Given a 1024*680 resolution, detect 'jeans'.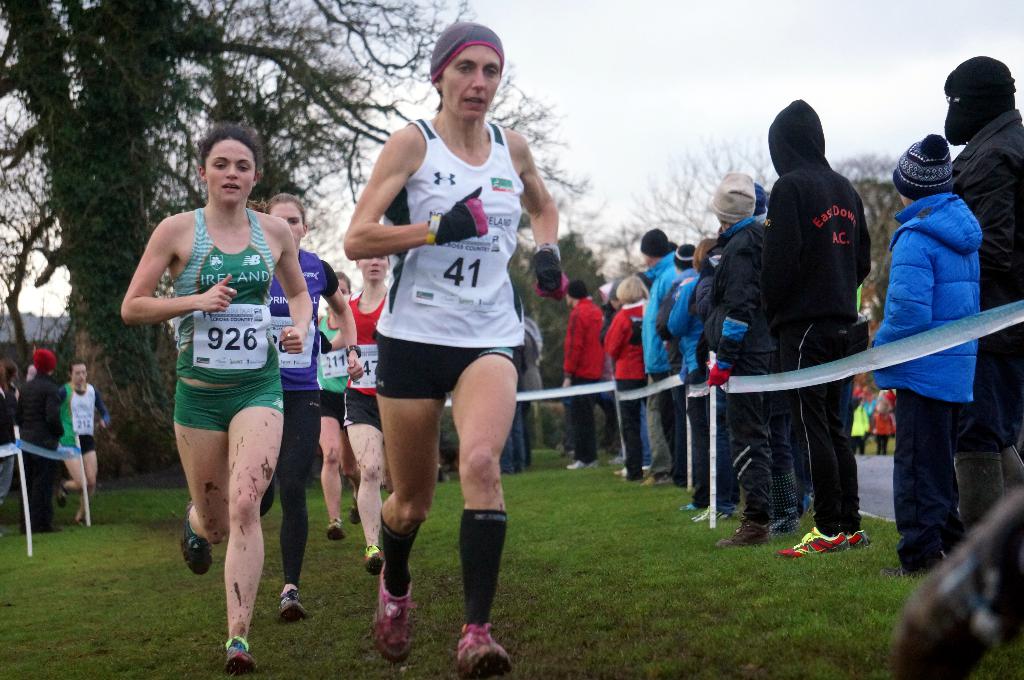
<region>867, 439, 883, 458</region>.
